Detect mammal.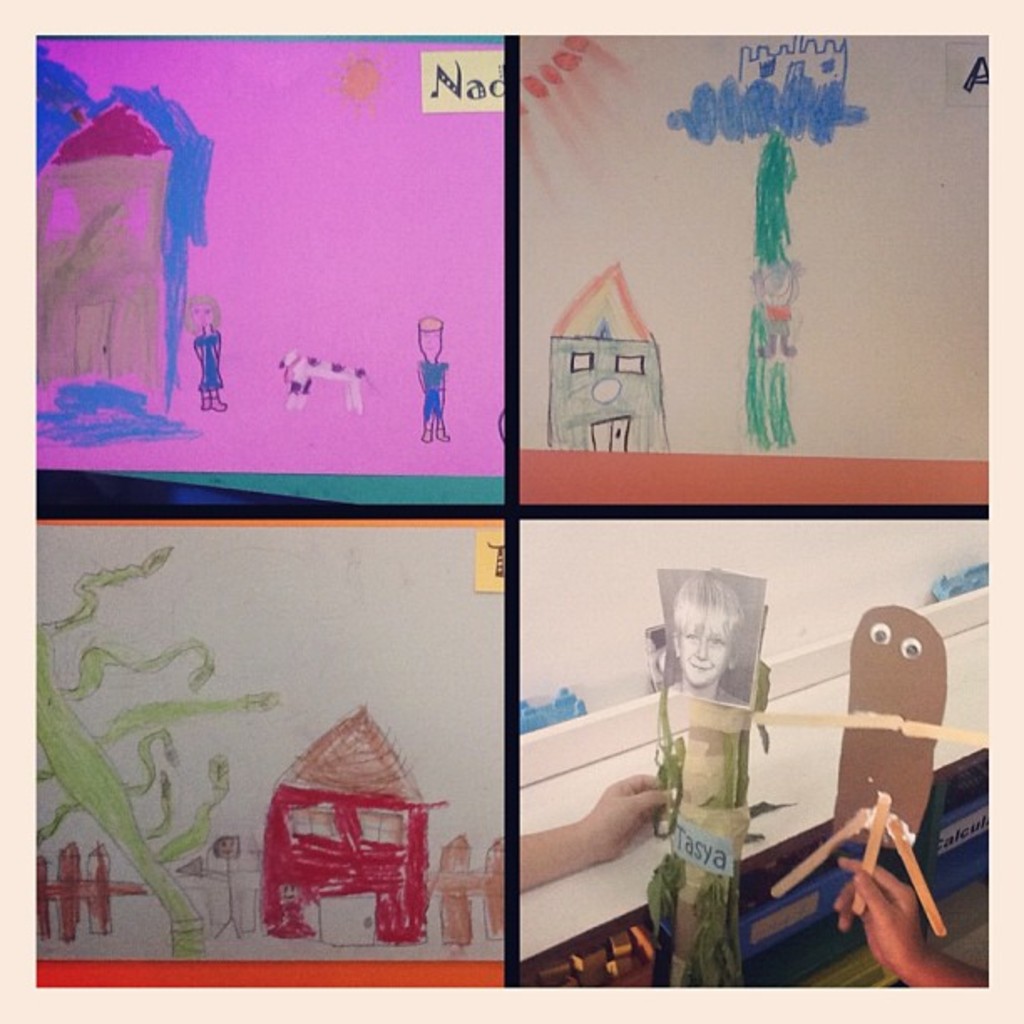
Detected at (left=666, top=574, right=738, bottom=686).
